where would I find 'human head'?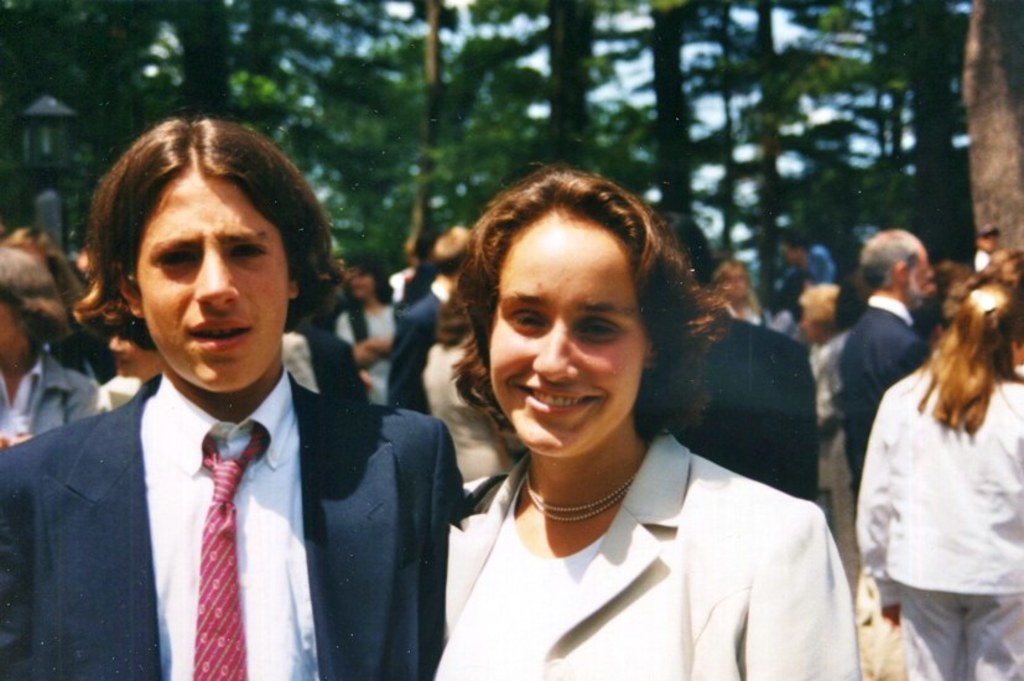
At (x1=799, y1=284, x2=837, y2=345).
